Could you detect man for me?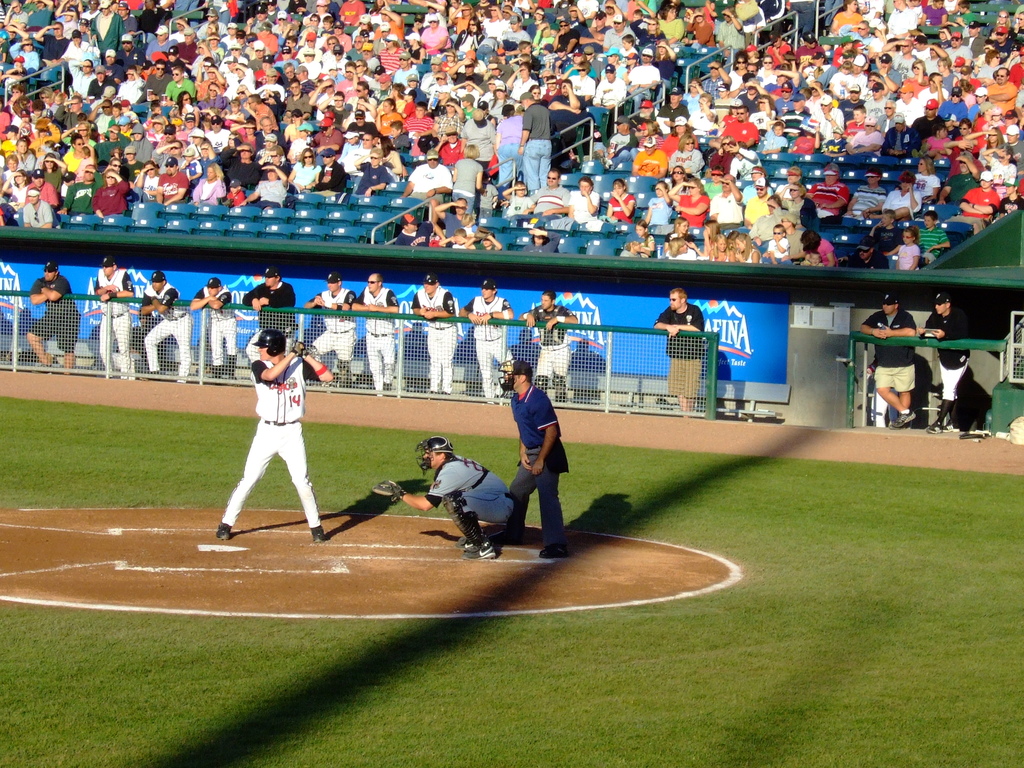
Detection result: box(854, 287, 922, 430).
